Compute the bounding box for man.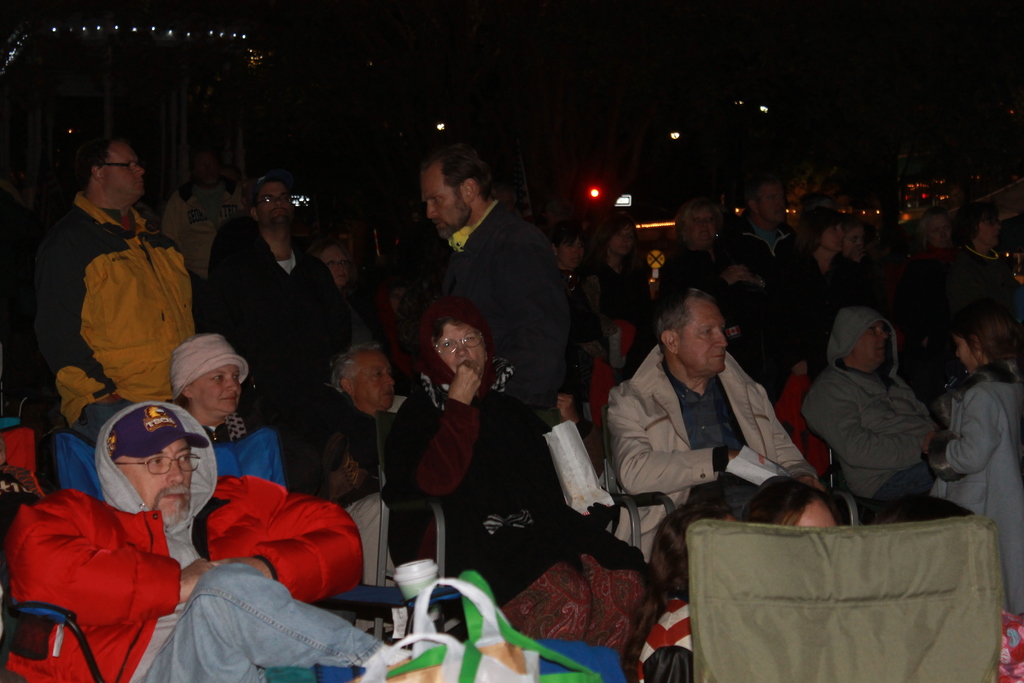
(801, 311, 942, 503).
